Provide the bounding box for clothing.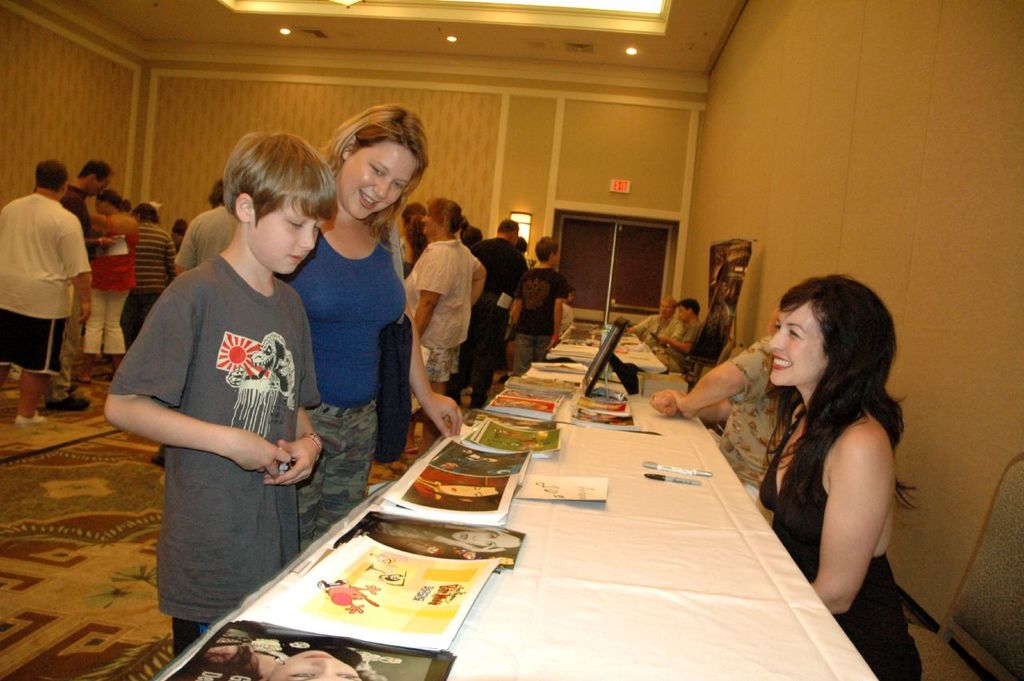
<box>129,218,326,601</box>.
